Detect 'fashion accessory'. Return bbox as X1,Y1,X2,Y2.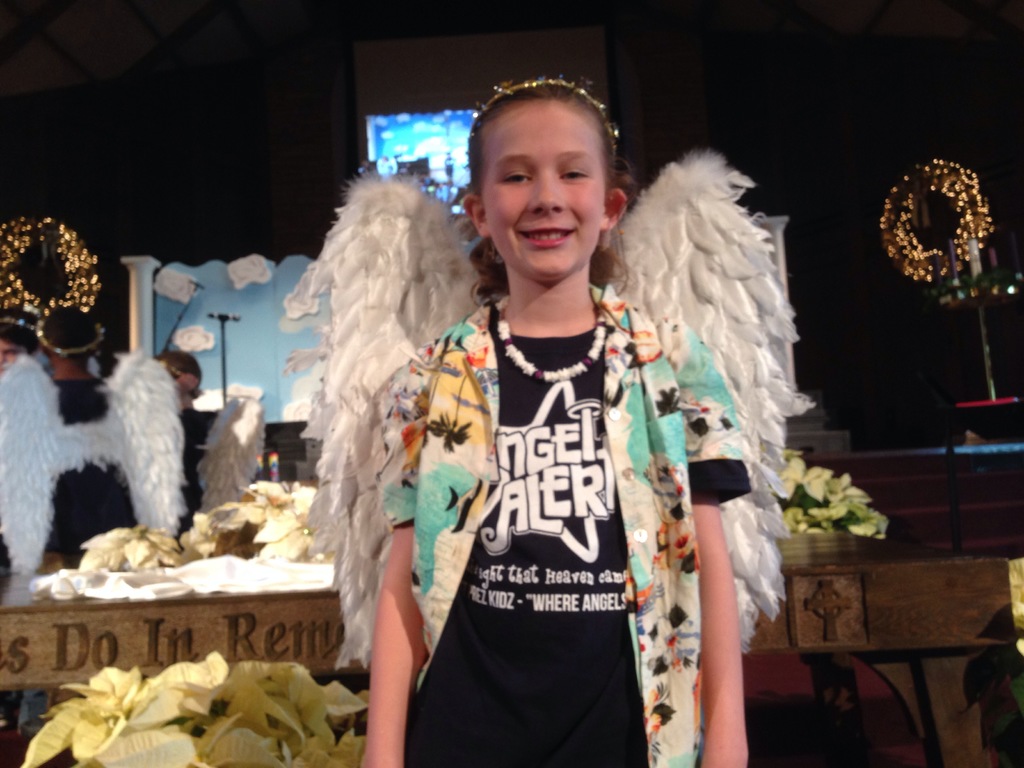
32,318,104,360.
